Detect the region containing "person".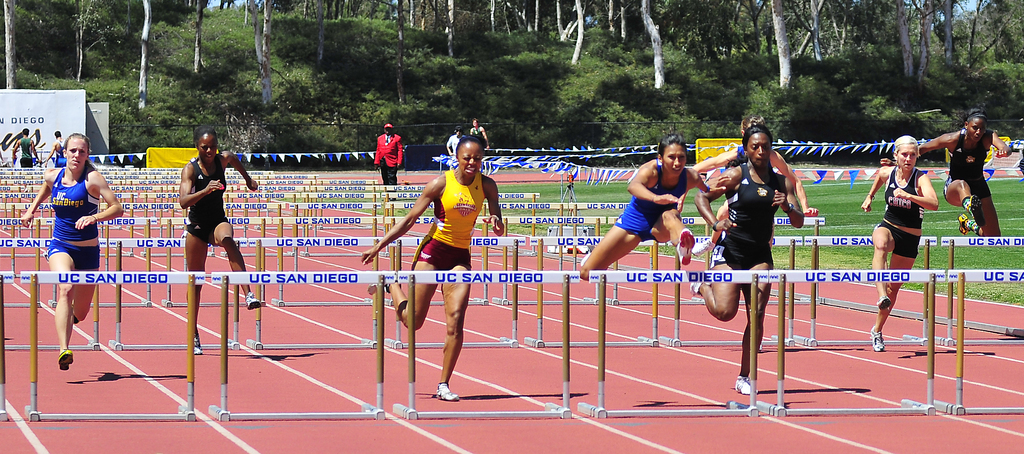
(861,131,941,352).
